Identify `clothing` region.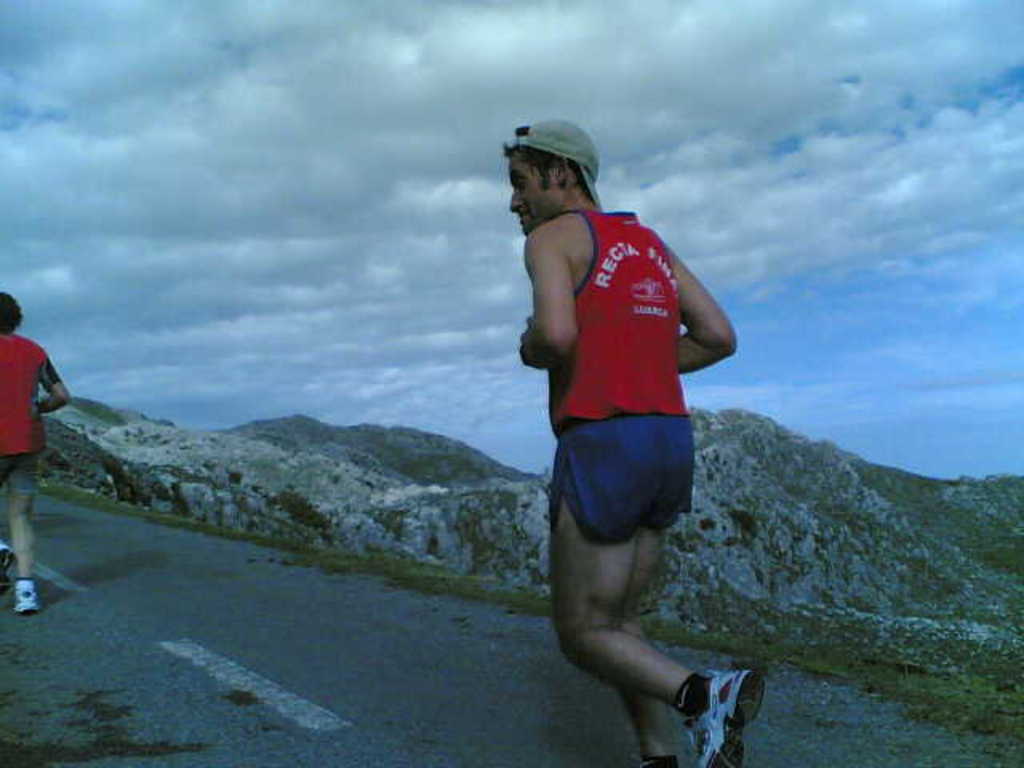
Region: 531/194/715/586.
